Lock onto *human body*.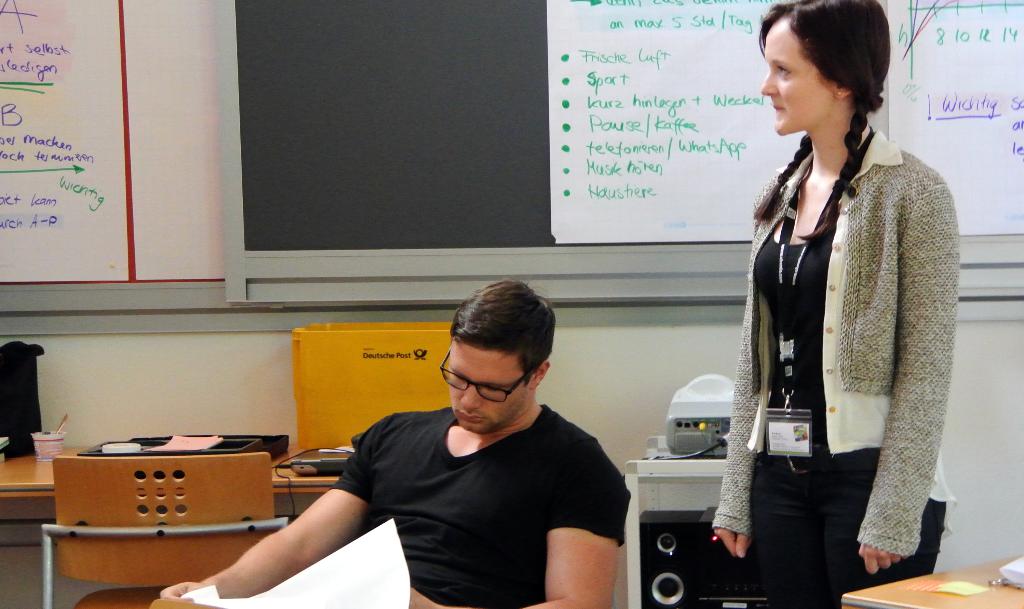
Locked: locate(684, 23, 963, 602).
